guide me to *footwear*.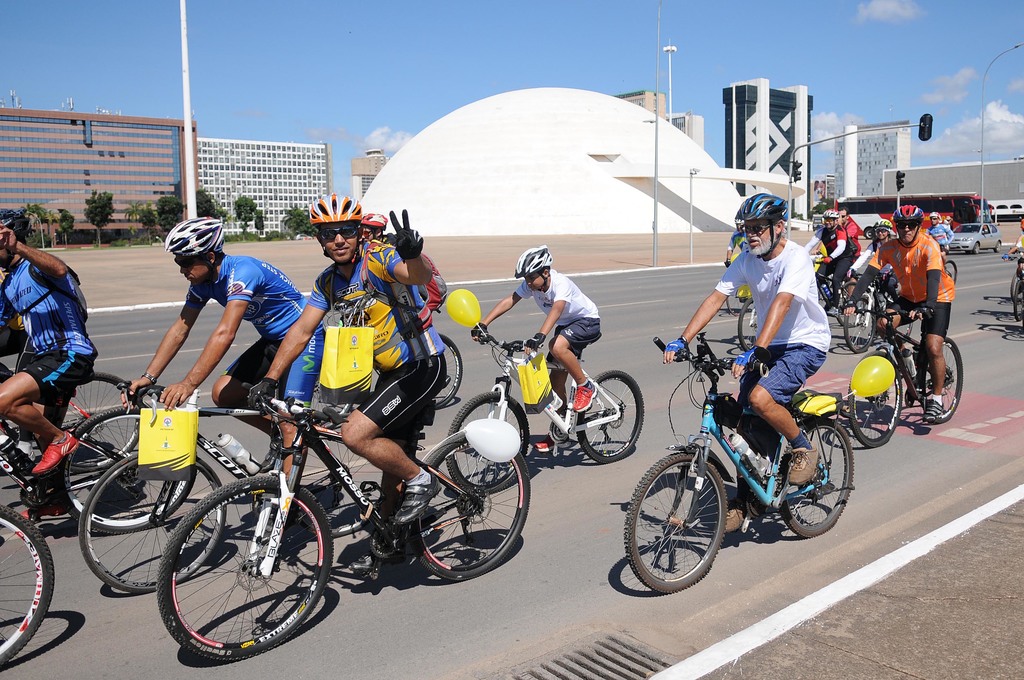
Guidance: (left=531, top=435, right=549, bottom=454).
